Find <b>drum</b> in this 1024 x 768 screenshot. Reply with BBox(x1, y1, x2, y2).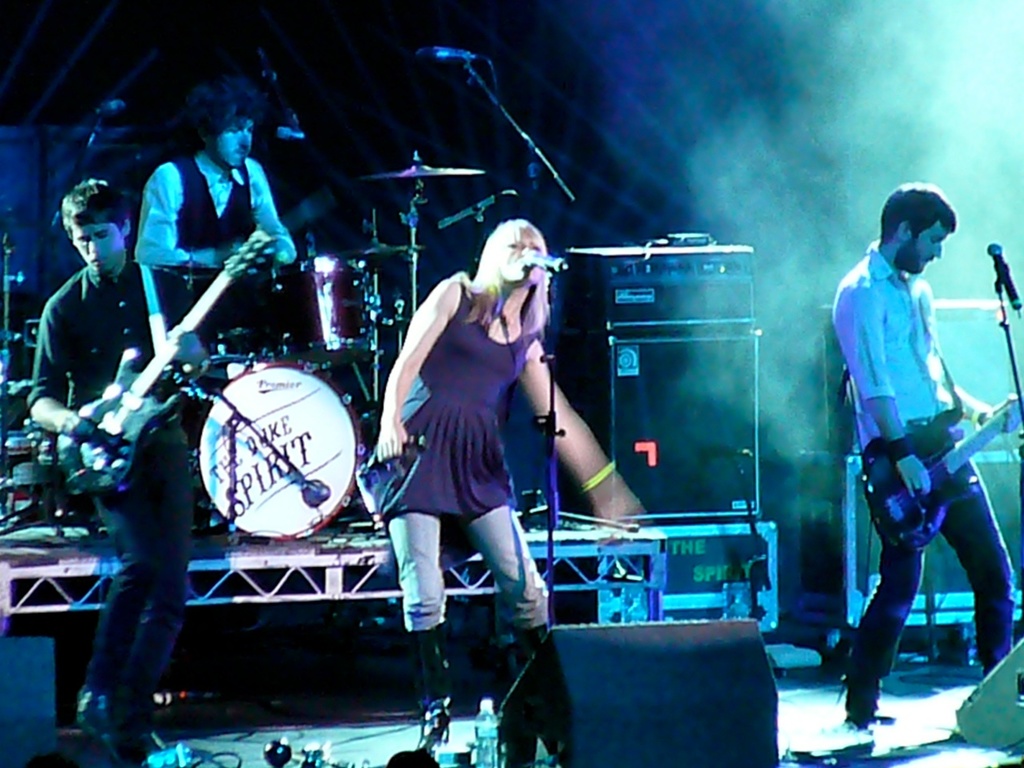
BBox(166, 344, 362, 533).
